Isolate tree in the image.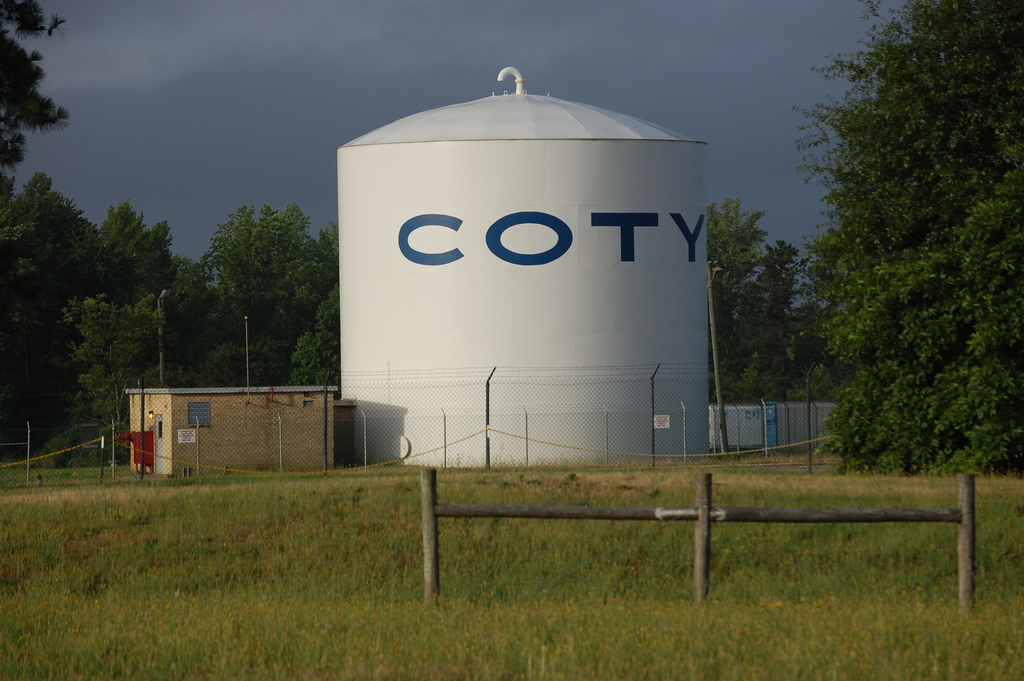
Isolated region: Rect(787, 8, 1007, 498).
